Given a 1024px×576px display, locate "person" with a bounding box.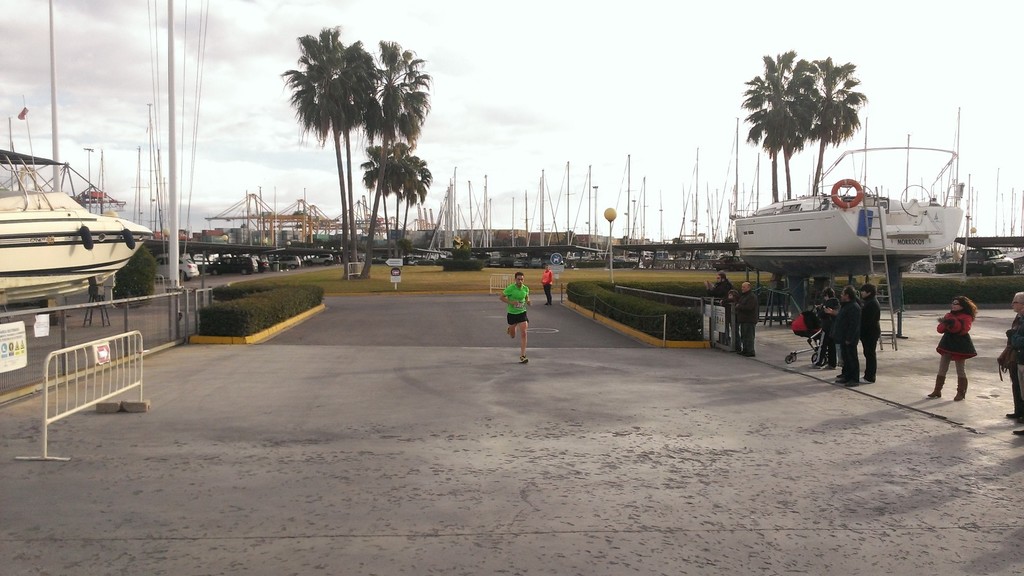
Located: box=[729, 275, 760, 356].
